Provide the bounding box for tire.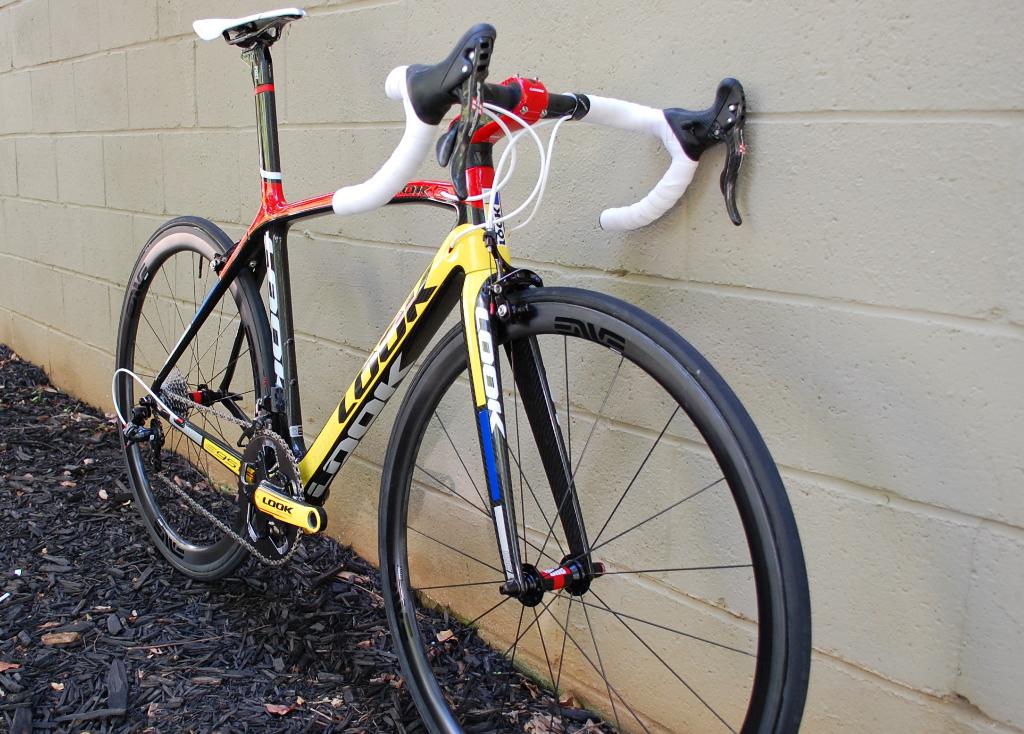
<box>116,216,277,581</box>.
